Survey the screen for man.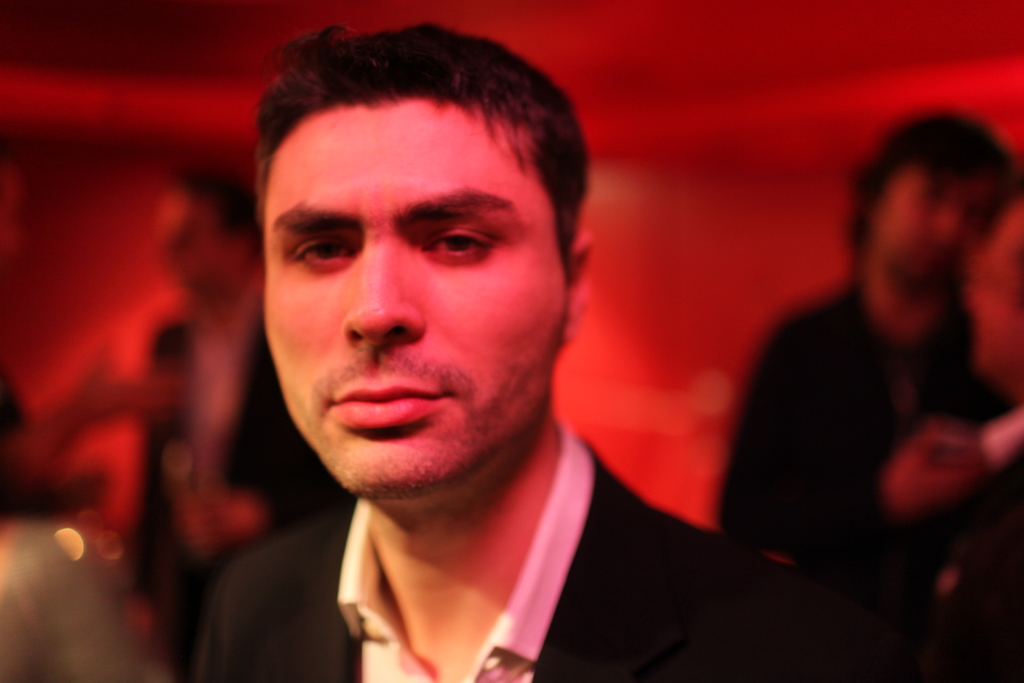
Survey found: (883, 199, 1023, 682).
